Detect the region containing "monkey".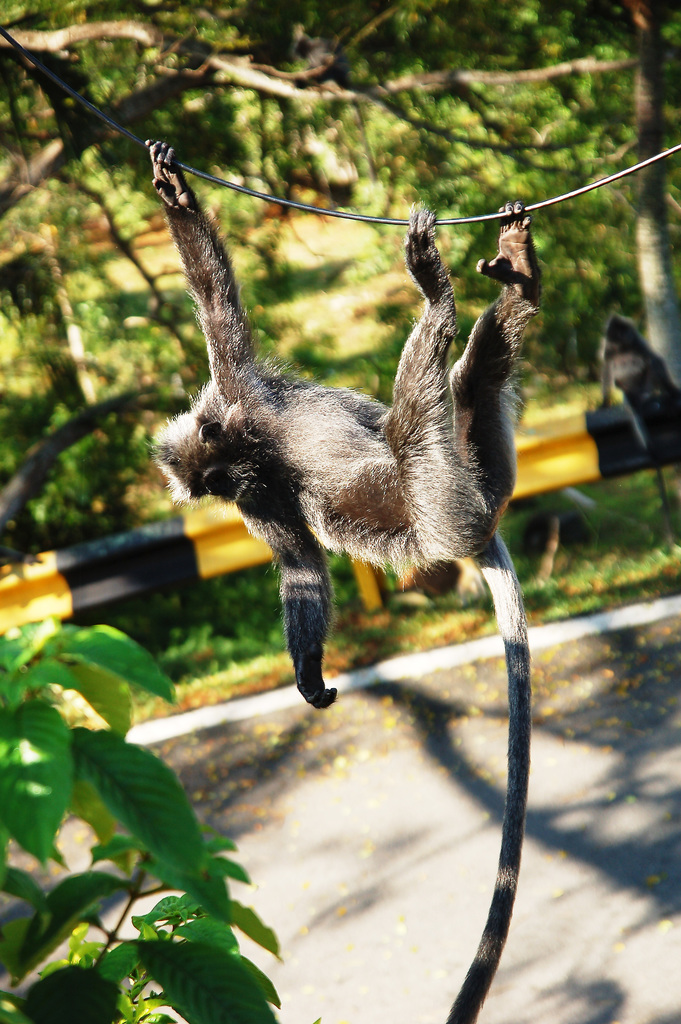
crop(154, 136, 545, 1023).
